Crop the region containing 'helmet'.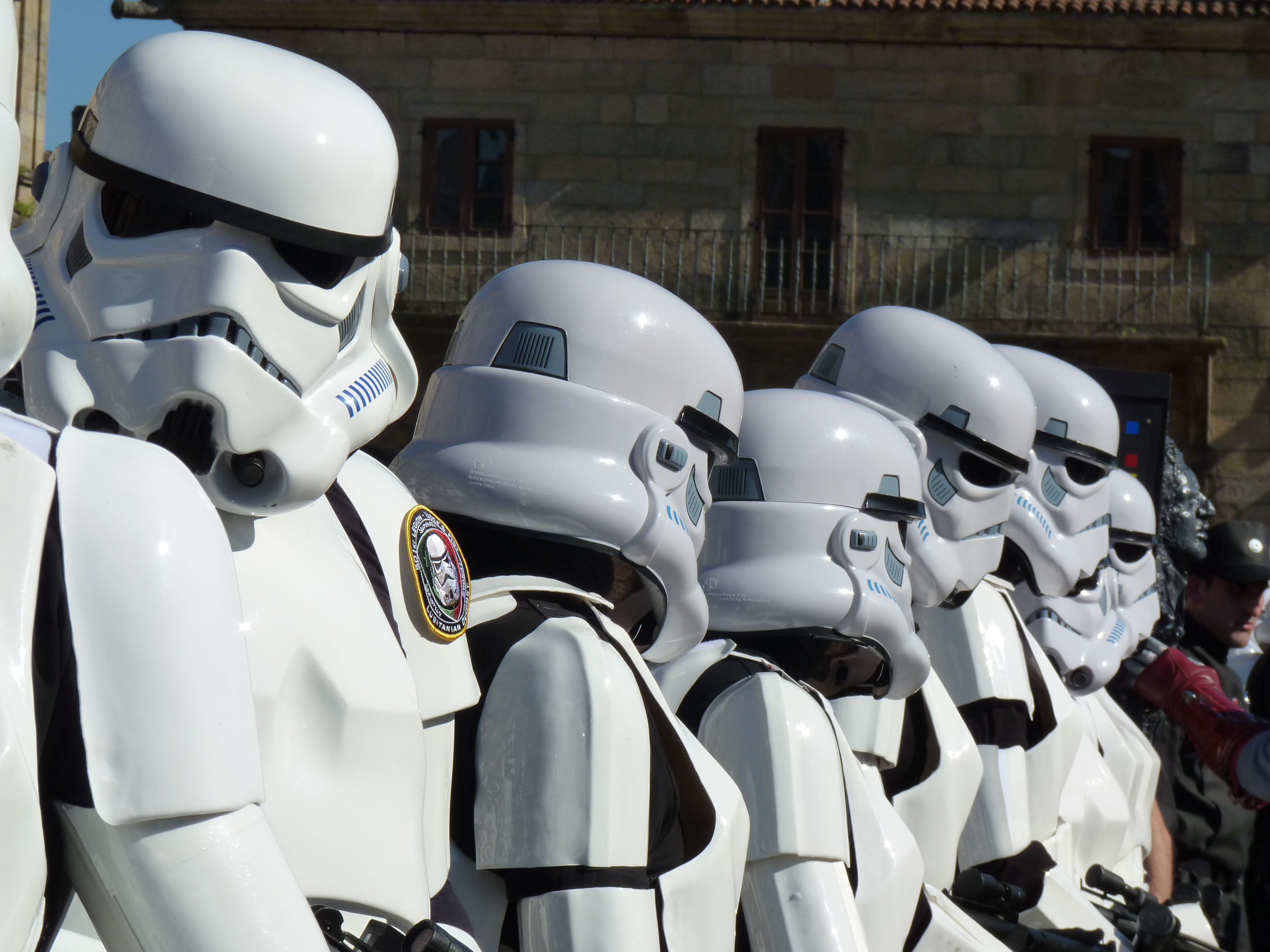
Crop region: <box>121,88,243,191</box>.
